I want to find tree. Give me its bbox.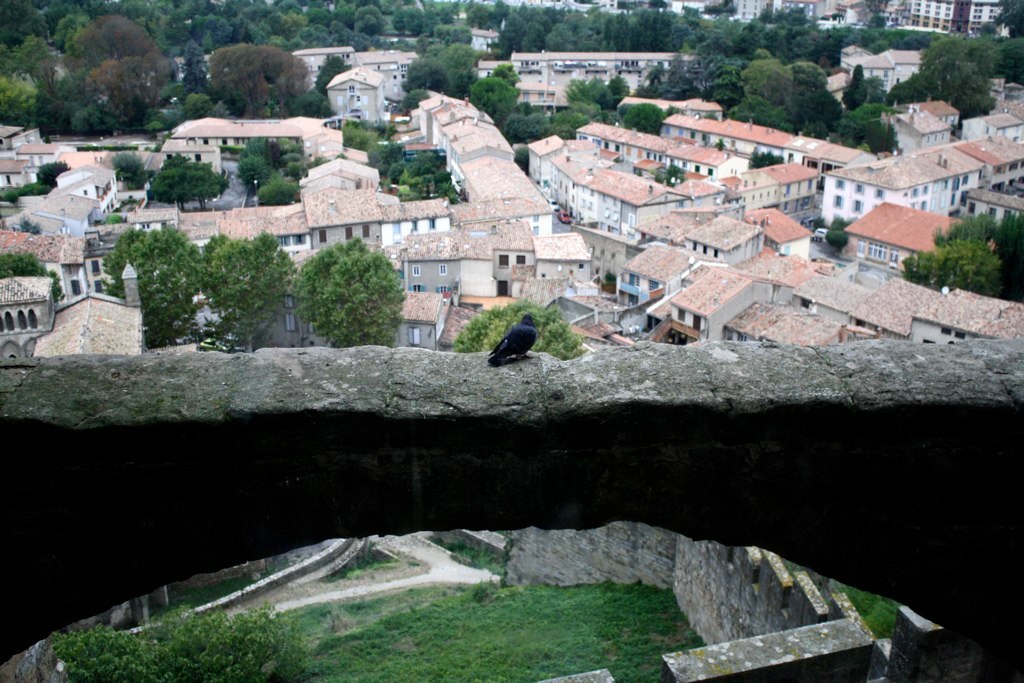
[38, 155, 67, 192].
